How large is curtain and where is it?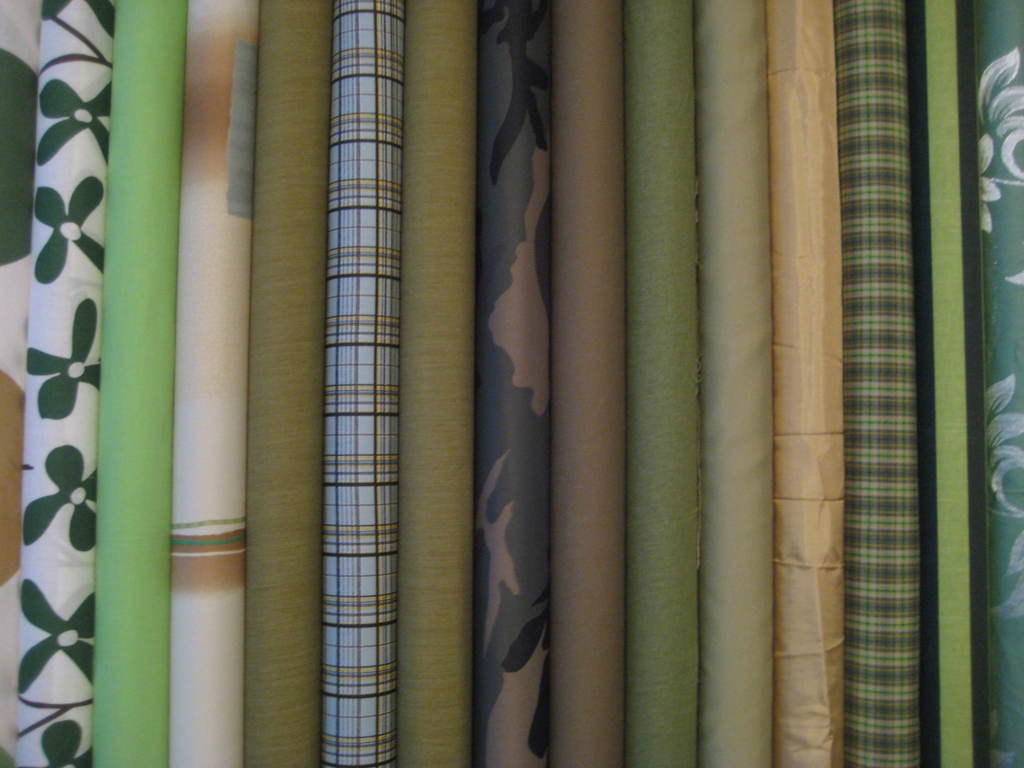
Bounding box: bbox(391, 0, 476, 767).
